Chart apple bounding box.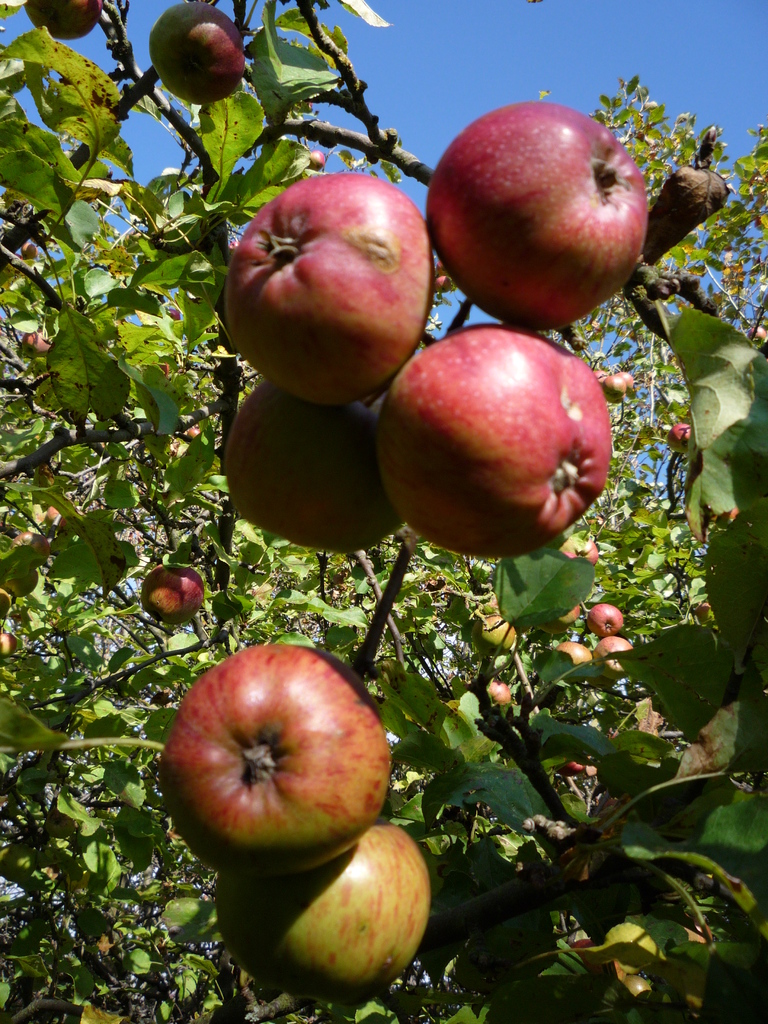
Charted: (x1=426, y1=101, x2=648, y2=331).
